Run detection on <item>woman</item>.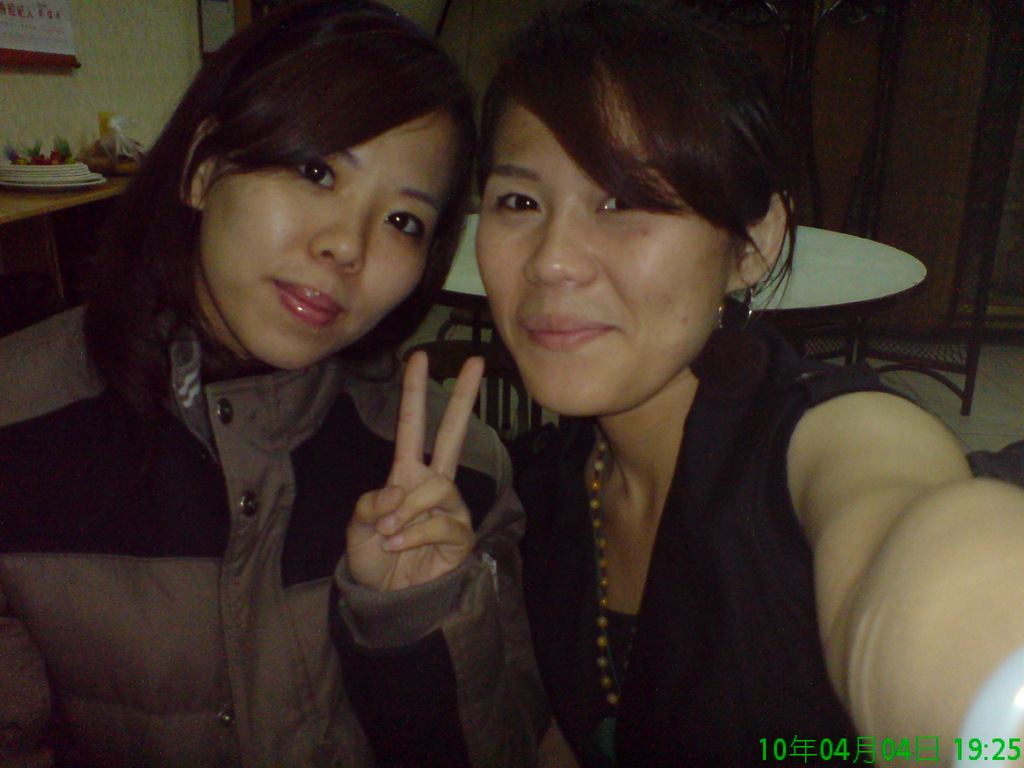
Result: locate(0, 0, 541, 767).
